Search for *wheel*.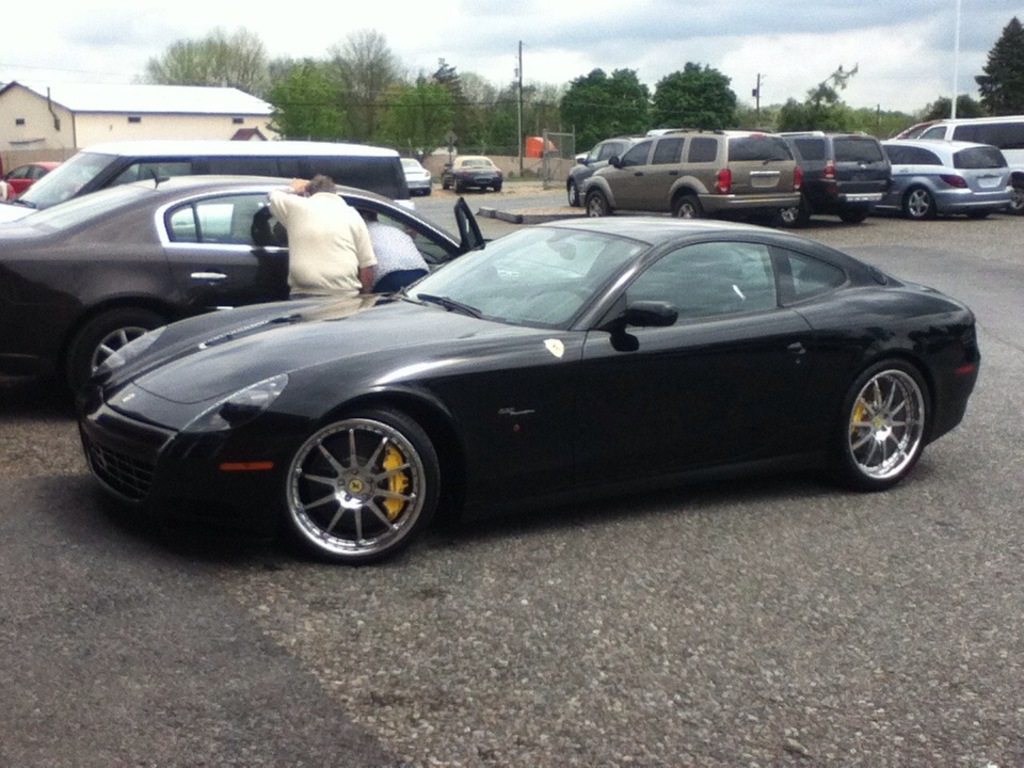
Found at l=585, t=192, r=609, b=221.
